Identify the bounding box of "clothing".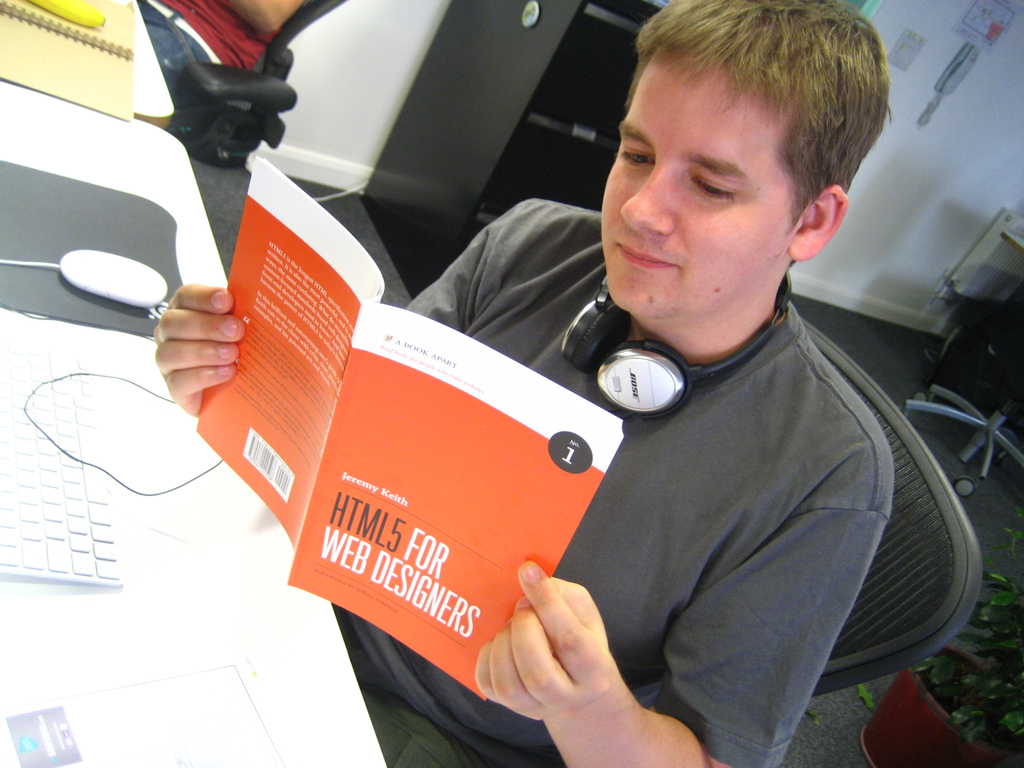
rect(136, 2, 282, 76).
